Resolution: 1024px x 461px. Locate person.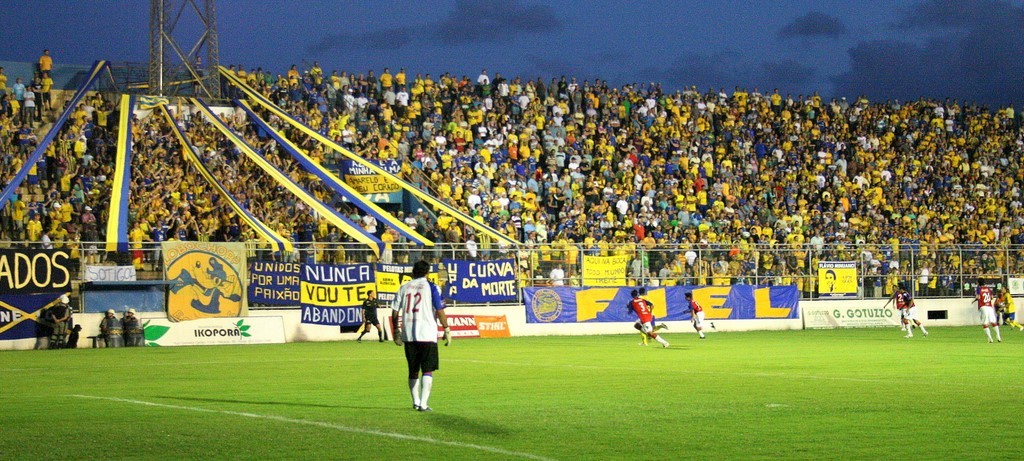
x1=51, y1=295, x2=70, y2=349.
